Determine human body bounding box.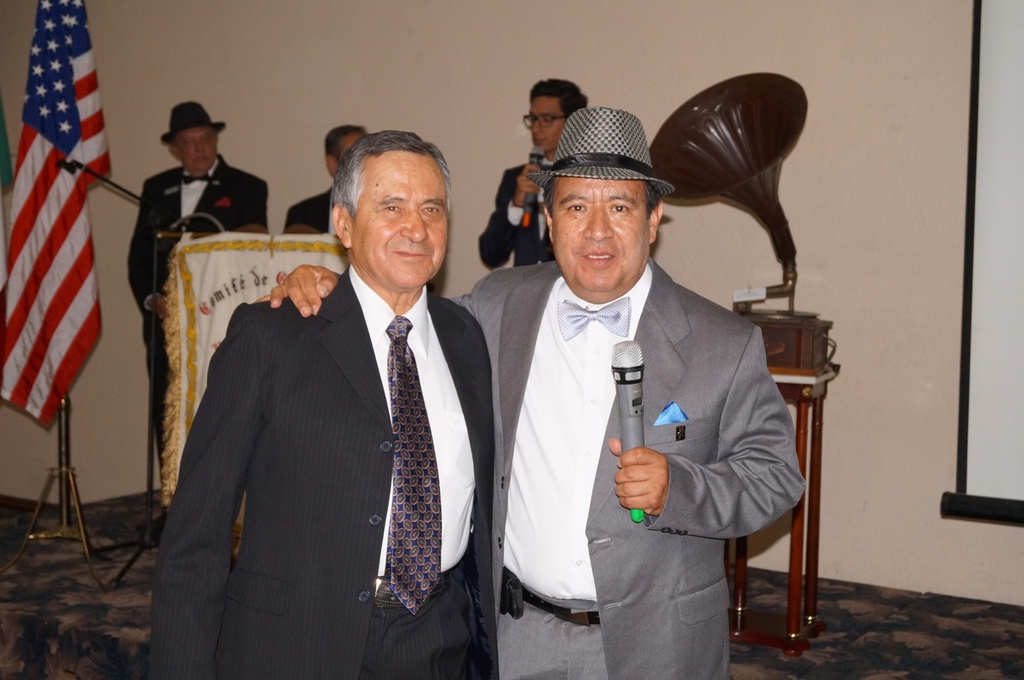
Determined: select_region(251, 257, 809, 679).
